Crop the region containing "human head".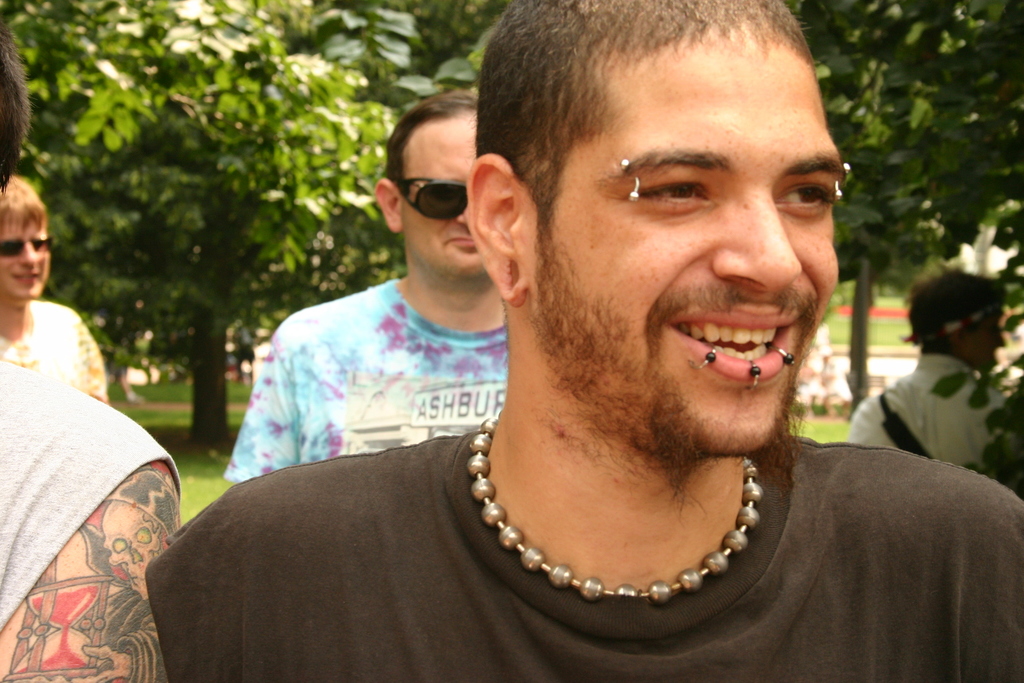
Crop region: [372,89,496,286].
